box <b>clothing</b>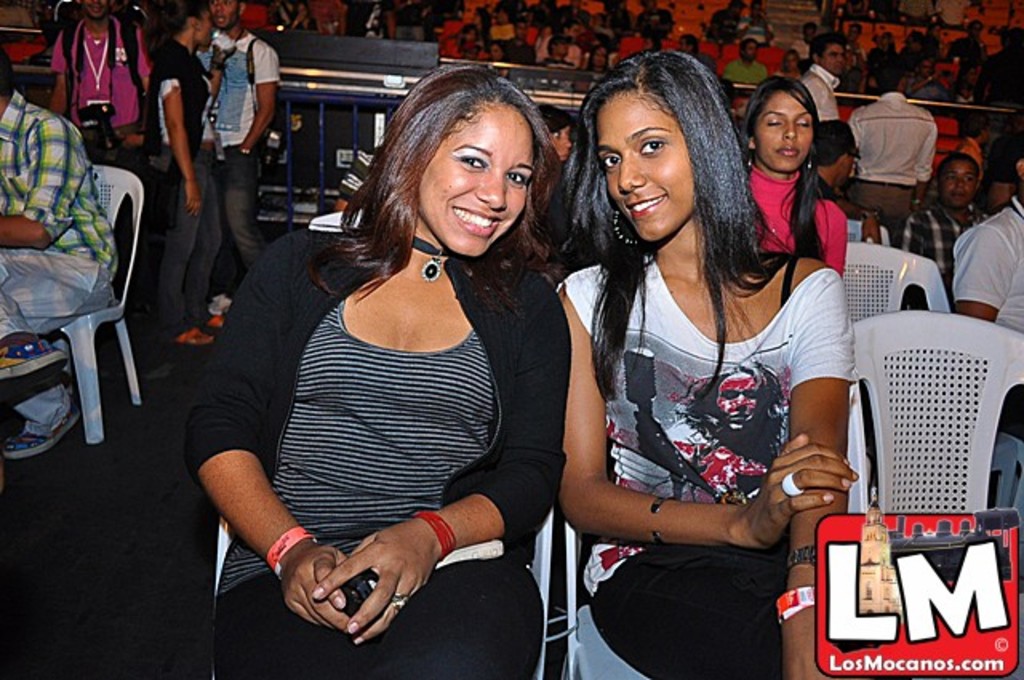
bbox=[141, 40, 224, 336]
